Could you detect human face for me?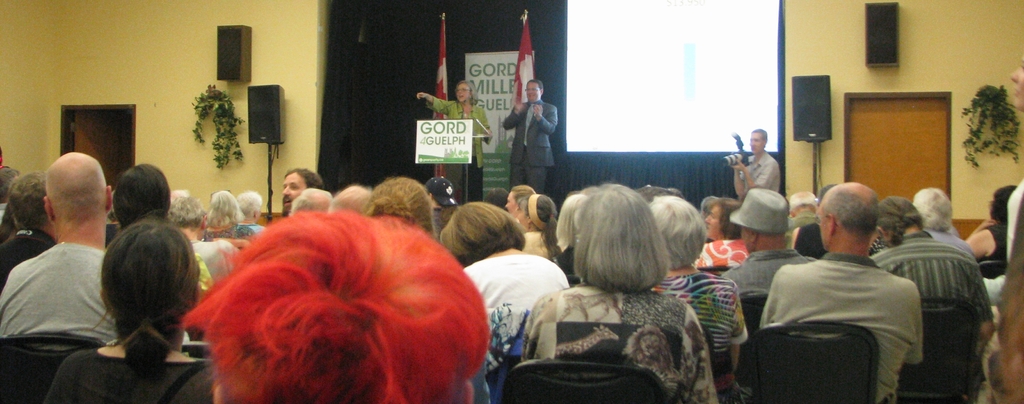
Detection result: <bbox>280, 173, 307, 222</bbox>.
